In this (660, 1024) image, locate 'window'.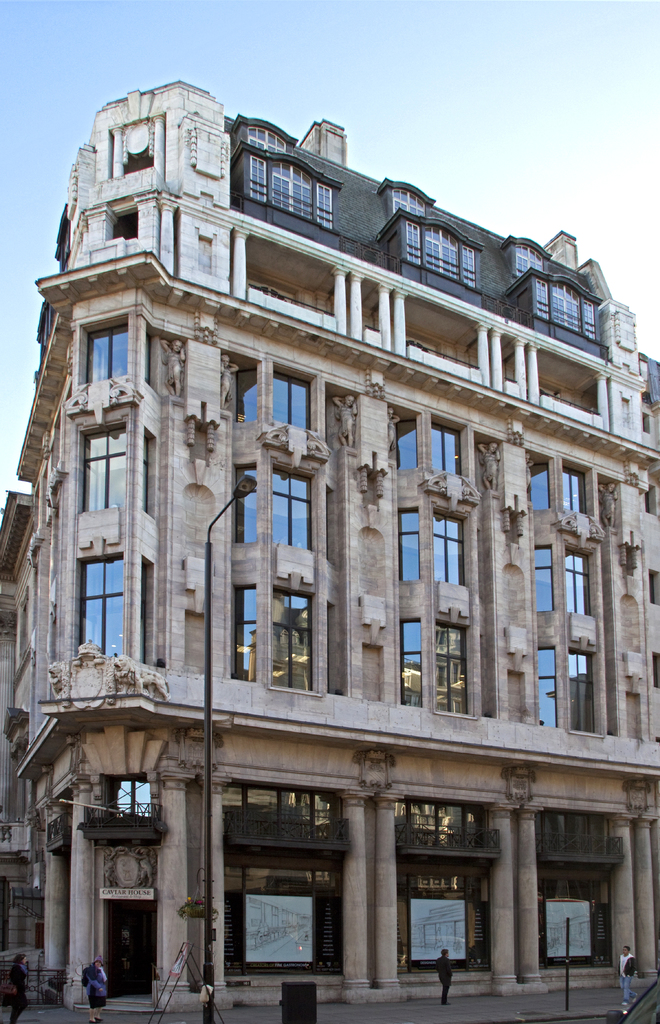
Bounding box: bbox=(403, 502, 473, 590).
